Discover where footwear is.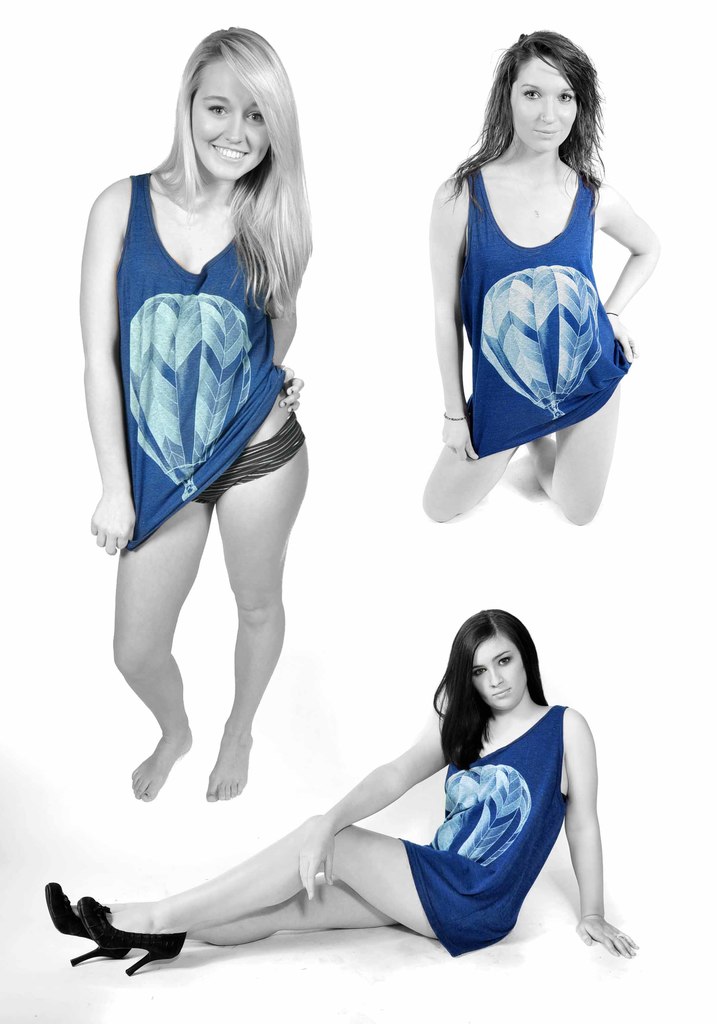
Discovered at 46 882 117 966.
